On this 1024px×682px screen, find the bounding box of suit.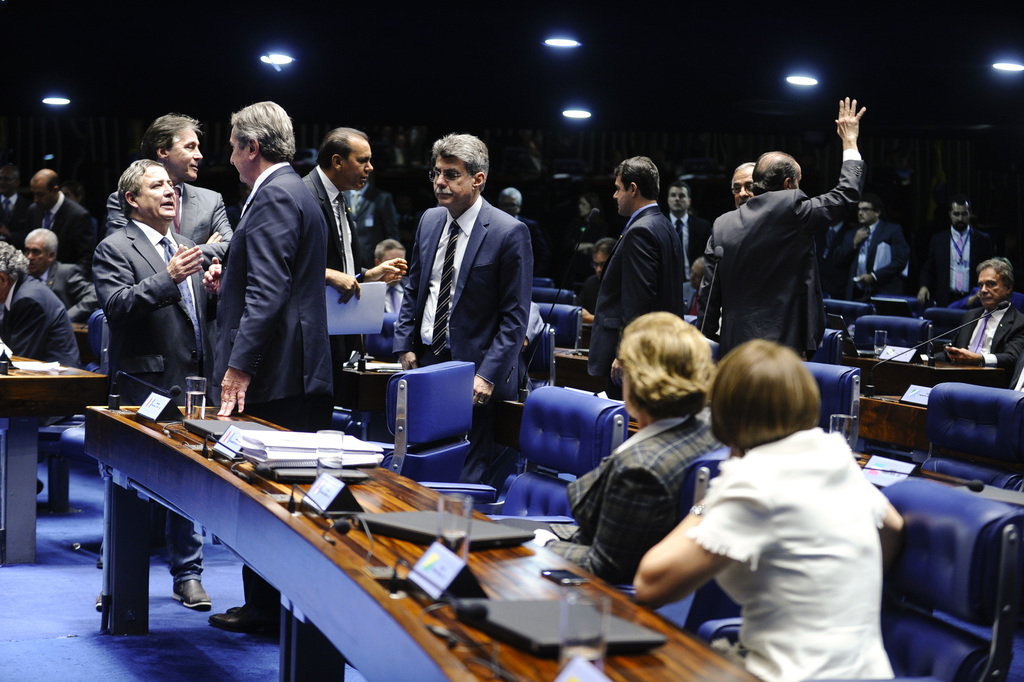
Bounding box: [587,202,681,399].
